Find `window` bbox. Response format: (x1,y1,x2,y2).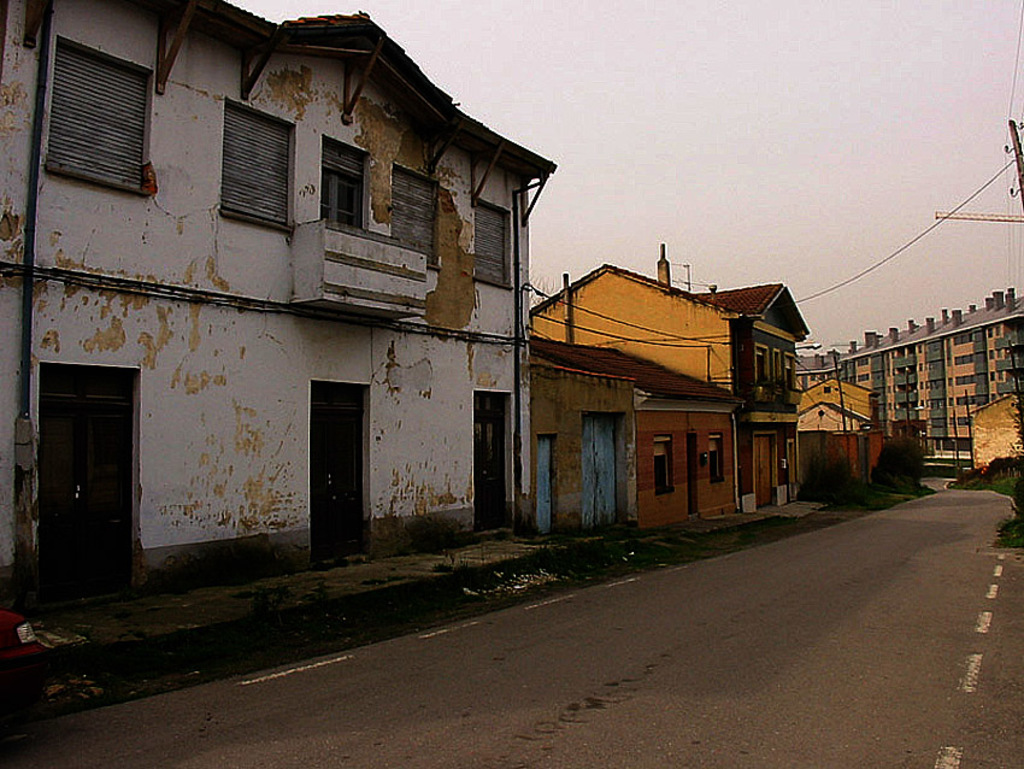
(785,444,805,486).
